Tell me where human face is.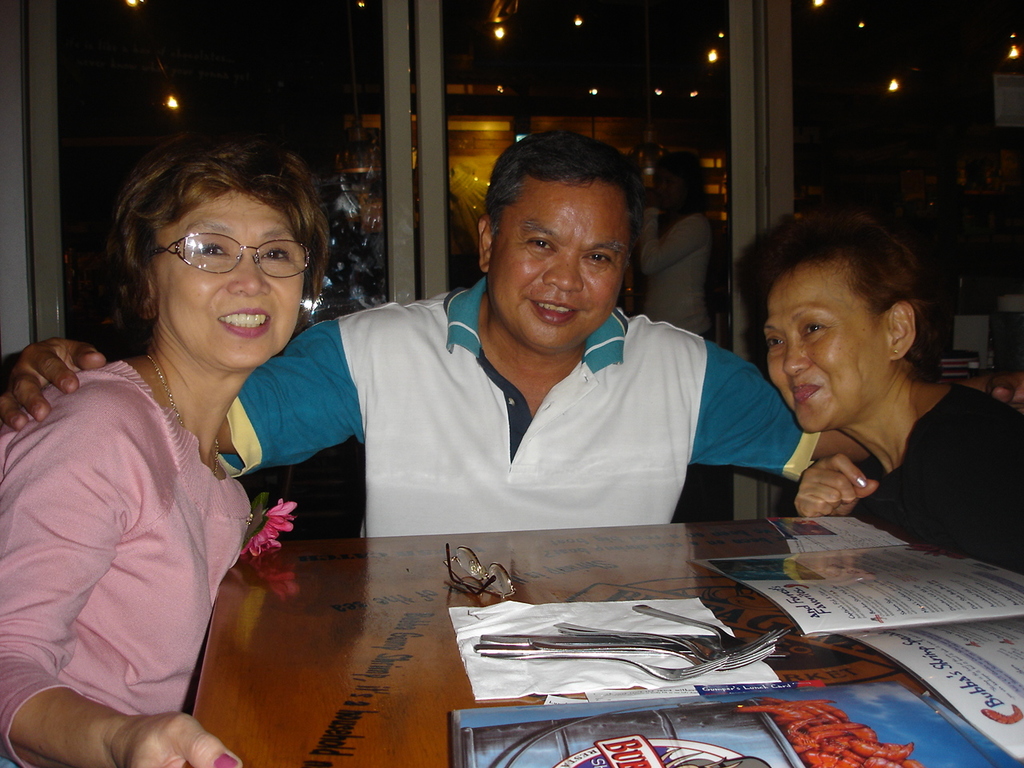
human face is at region(769, 263, 890, 439).
